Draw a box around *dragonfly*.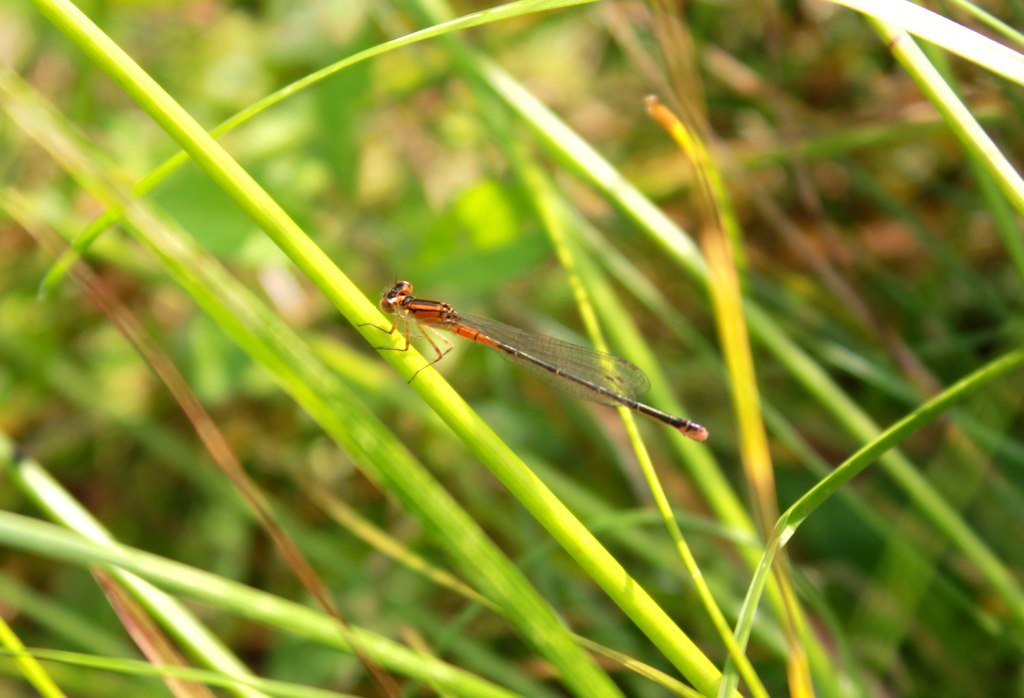
<bbox>360, 279, 712, 444</bbox>.
